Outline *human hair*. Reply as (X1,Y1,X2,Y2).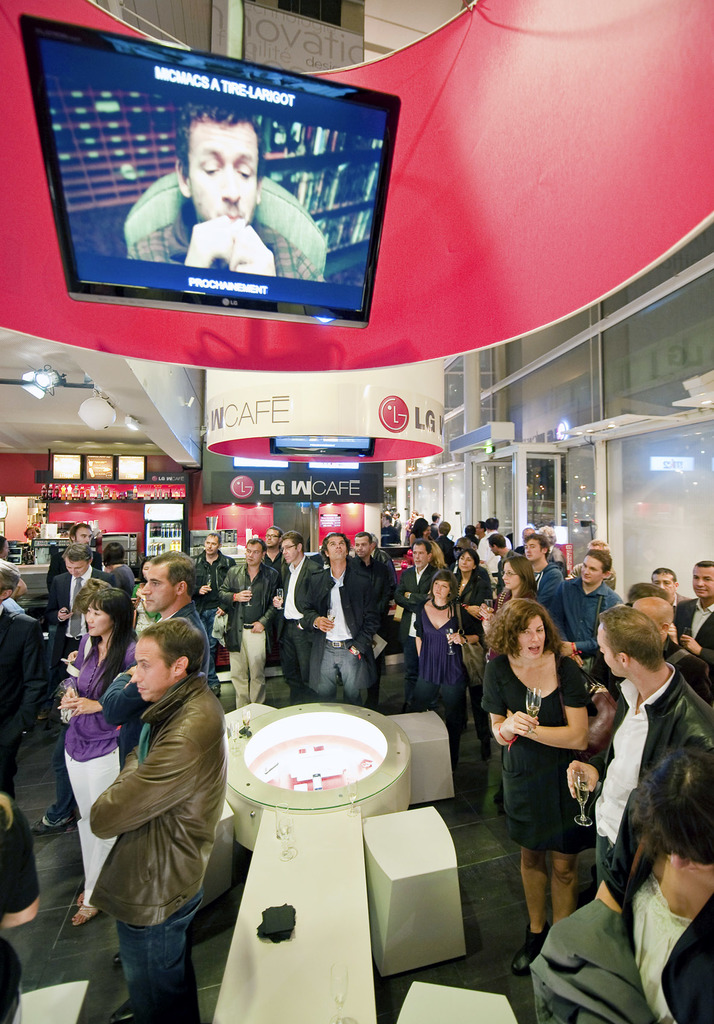
(71,522,88,545).
